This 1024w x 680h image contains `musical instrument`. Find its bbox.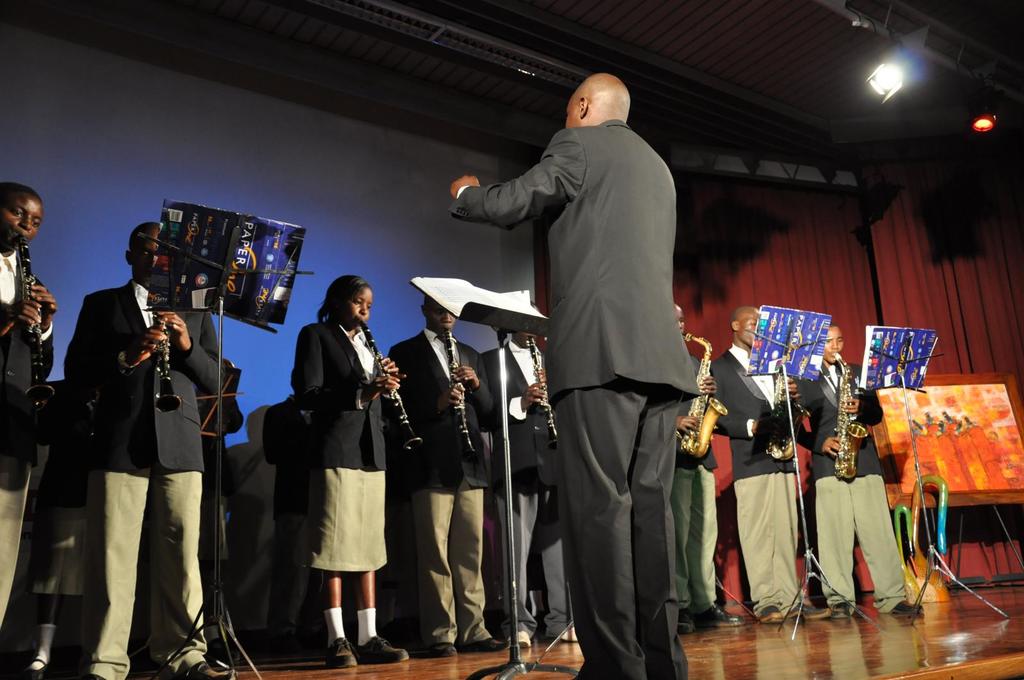
region(444, 324, 474, 461).
